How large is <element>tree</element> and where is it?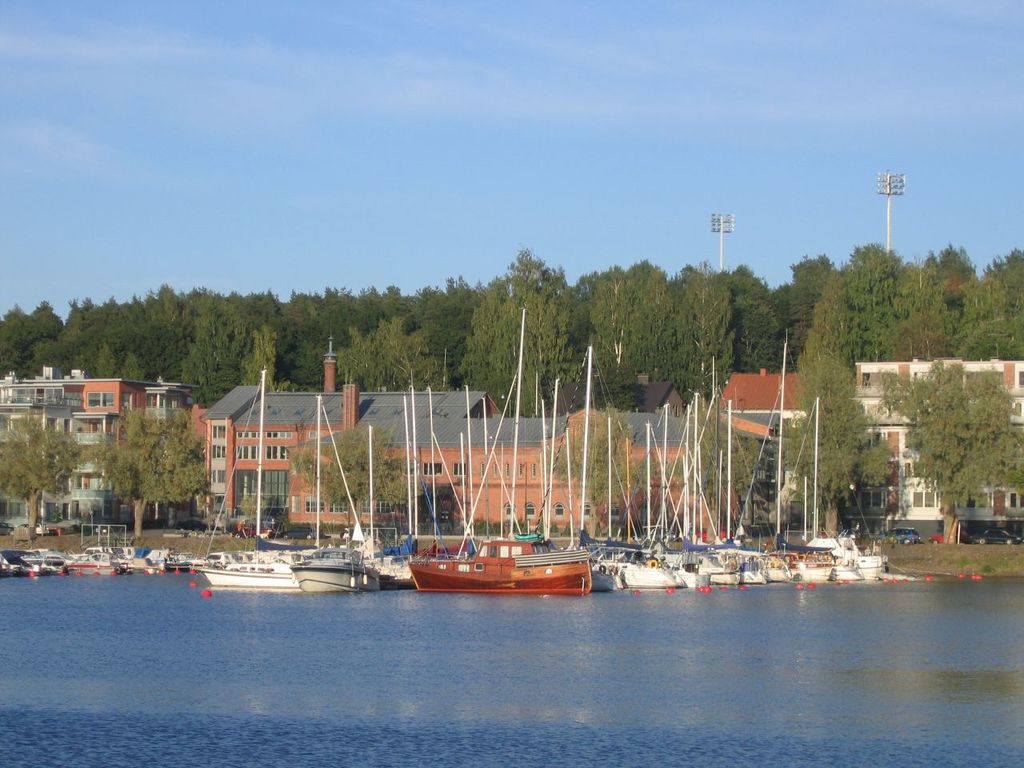
Bounding box: region(83, 400, 211, 540).
